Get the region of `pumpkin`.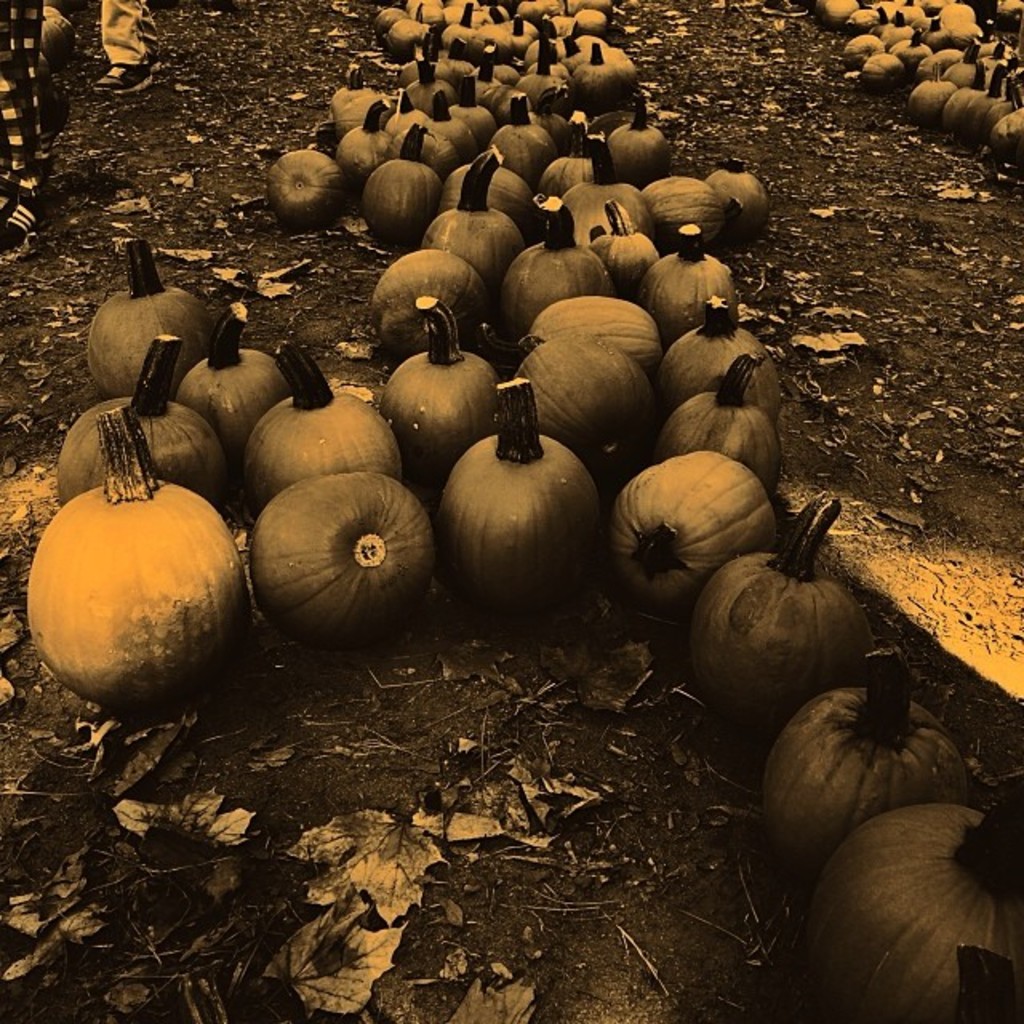
653:298:781:438.
